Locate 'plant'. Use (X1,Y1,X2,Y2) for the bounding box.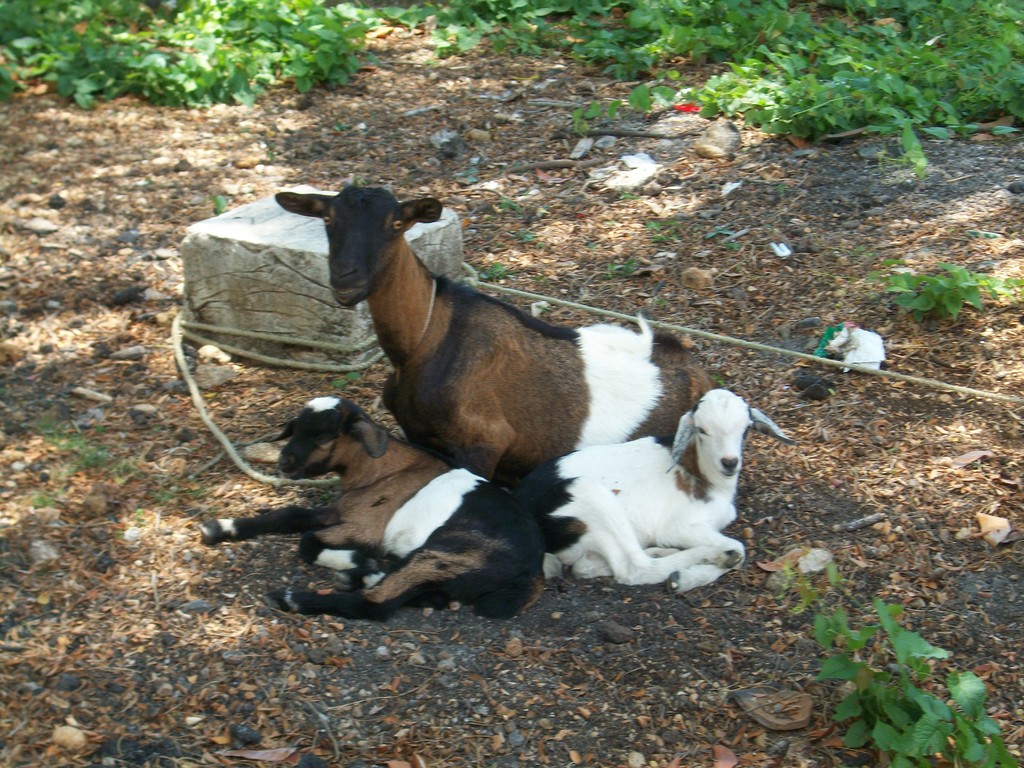
(30,413,125,506).
